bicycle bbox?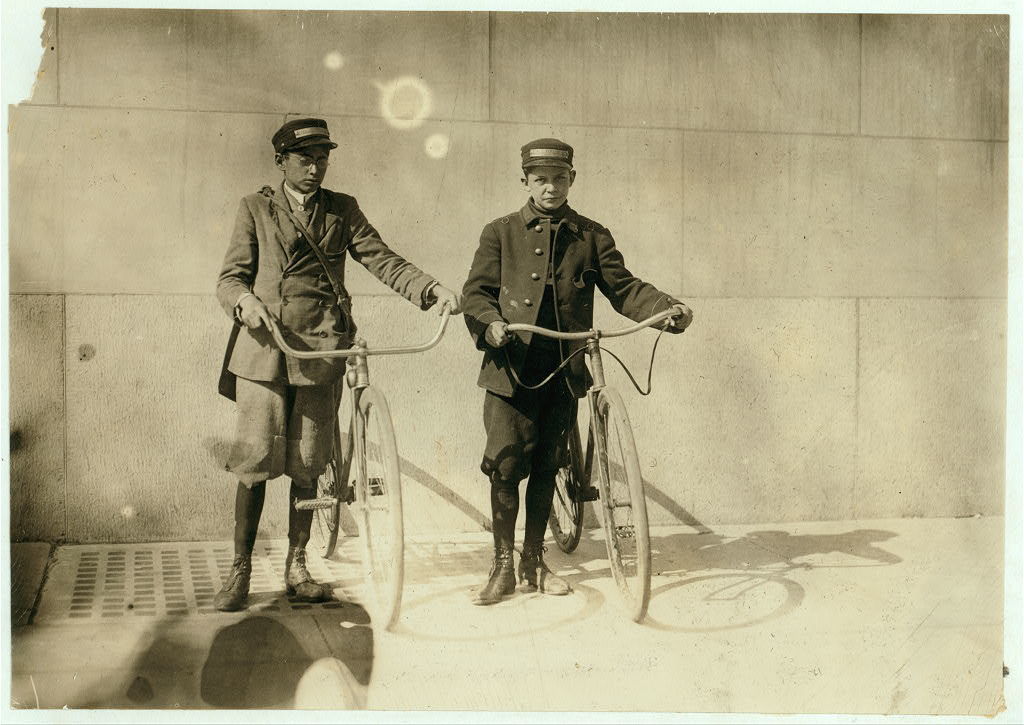
(left=261, top=284, right=453, bottom=631)
